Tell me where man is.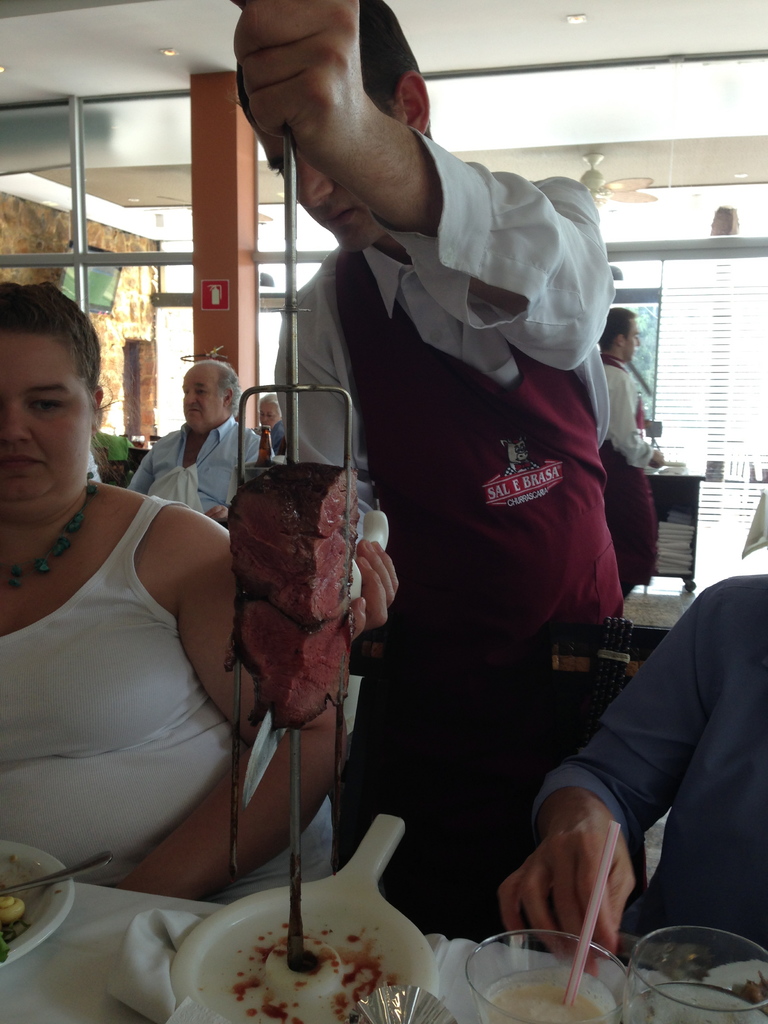
man is at pyautogui.locateOnScreen(126, 358, 264, 514).
